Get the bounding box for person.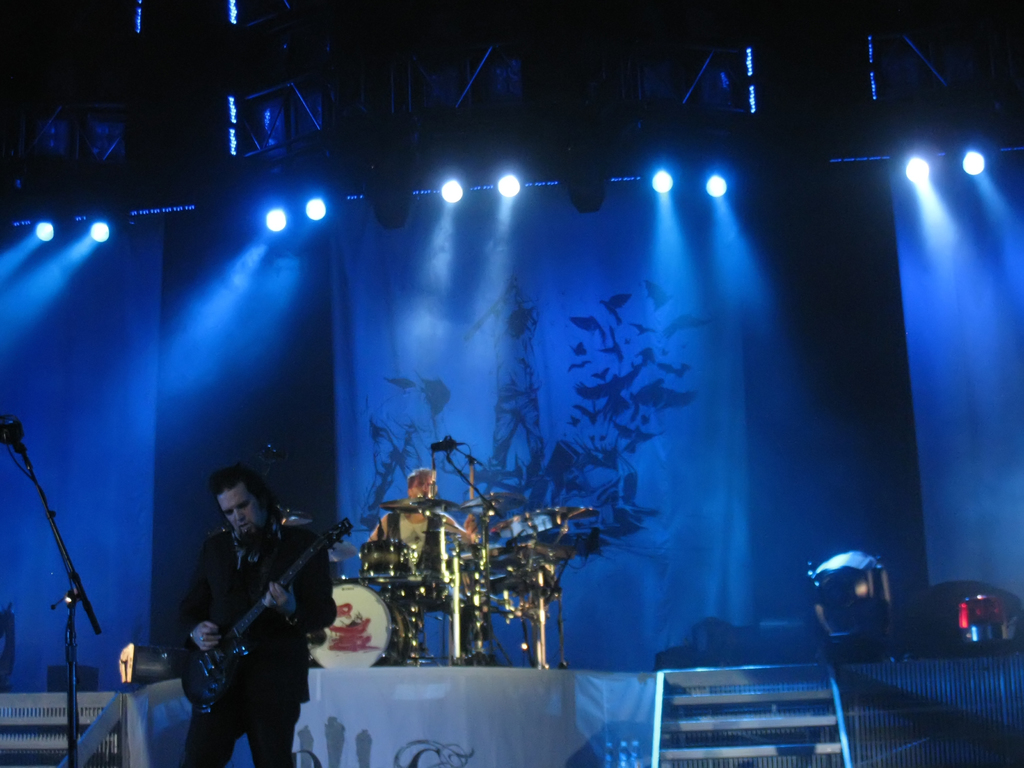
{"x1": 367, "y1": 467, "x2": 477, "y2": 662}.
